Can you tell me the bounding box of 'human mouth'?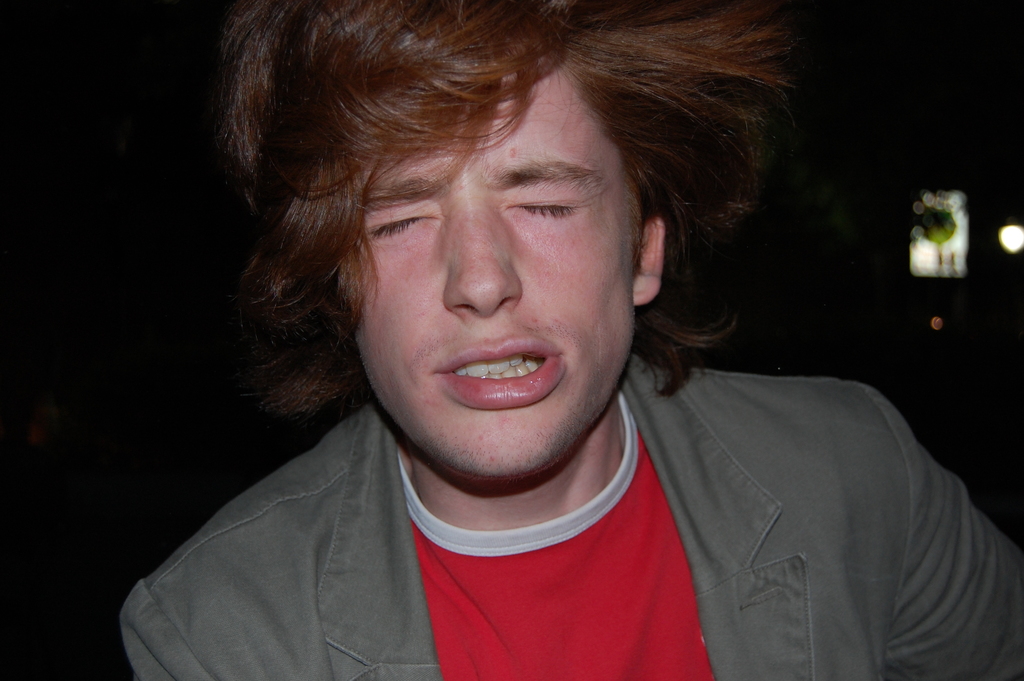
pyautogui.locateOnScreen(428, 356, 581, 414).
